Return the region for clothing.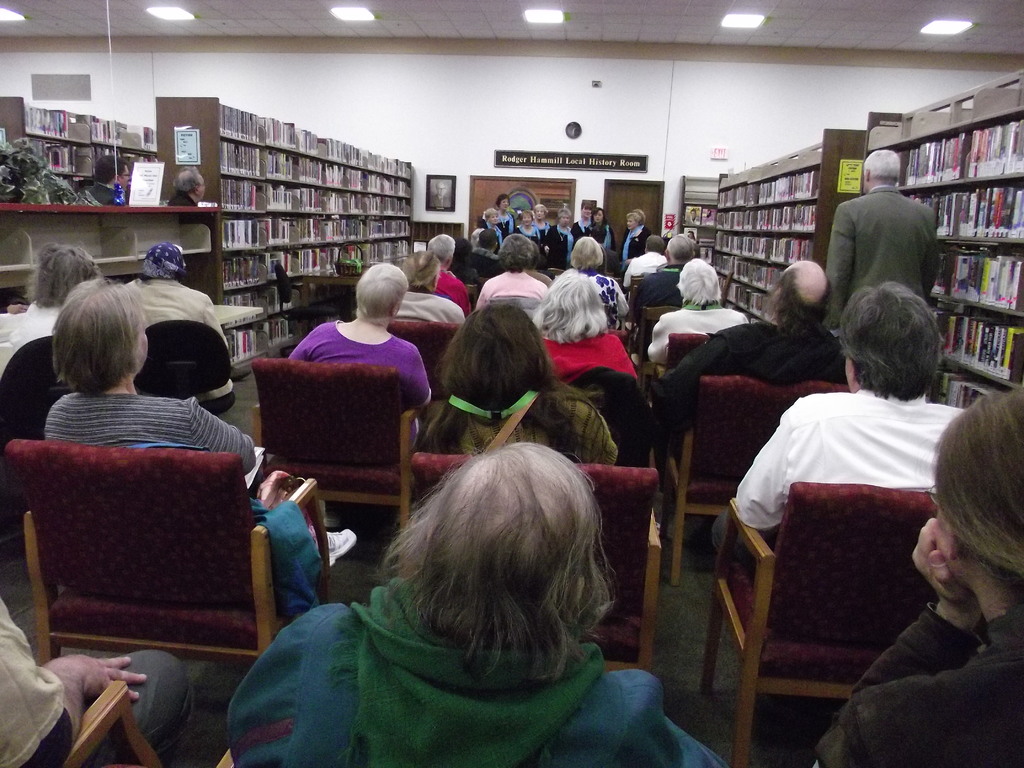
619 222 649 267.
